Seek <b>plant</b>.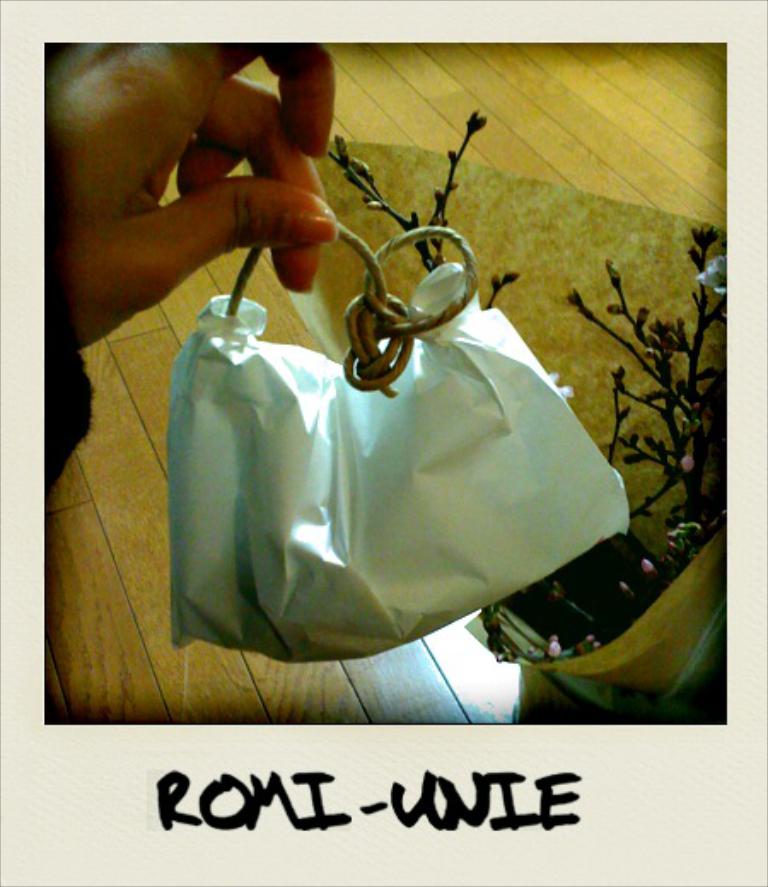
(x1=316, y1=131, x2=729, y2=665).
